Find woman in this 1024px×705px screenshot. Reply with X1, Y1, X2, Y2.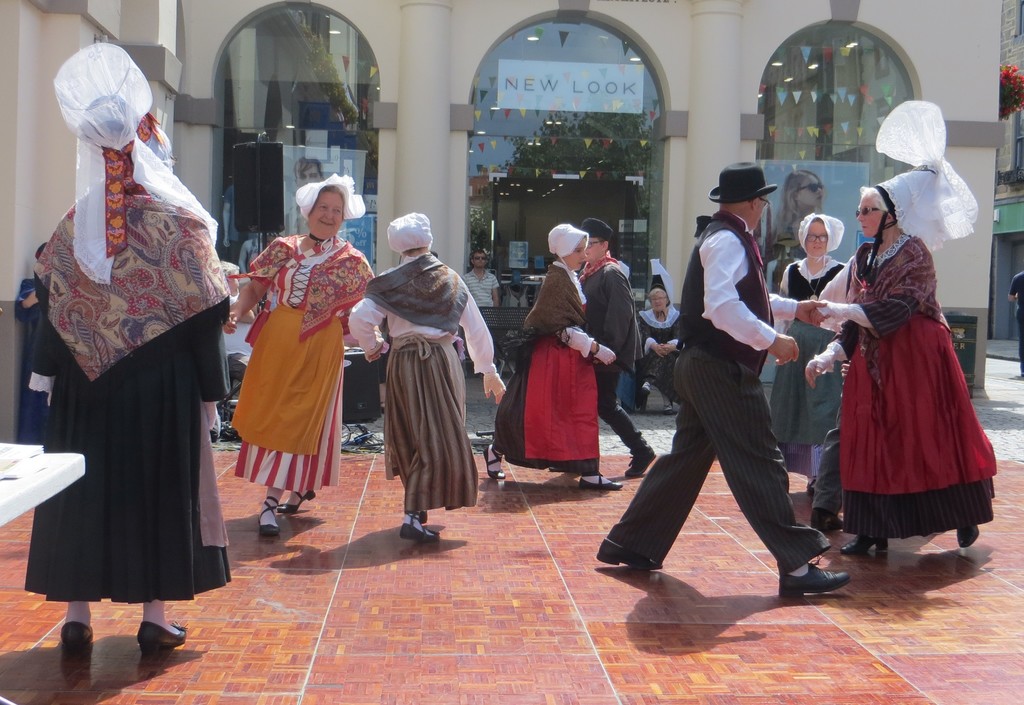
221, 166, 349, 527.
